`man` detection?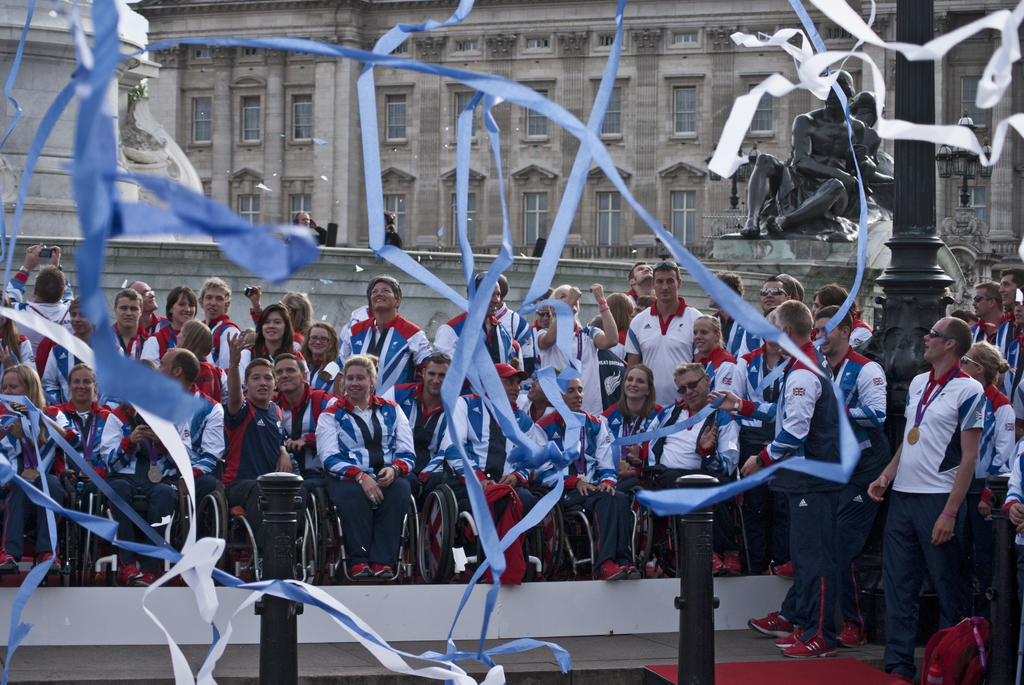
left=621, top=259, right=710, bottom=419
